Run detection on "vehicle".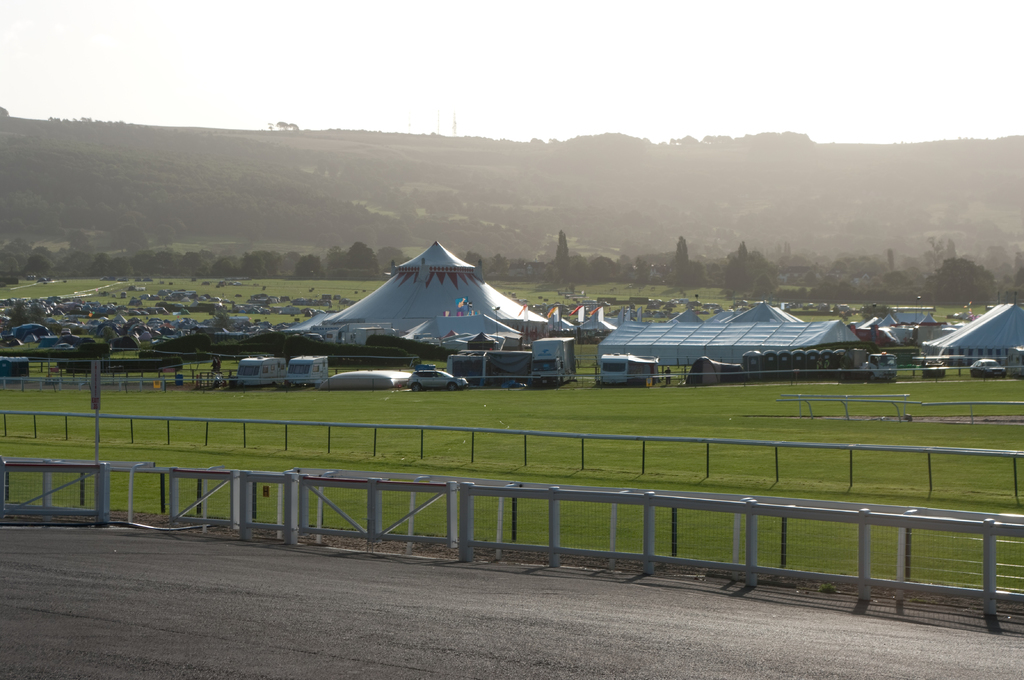
Result: rect(285, 355, 330, 386).
